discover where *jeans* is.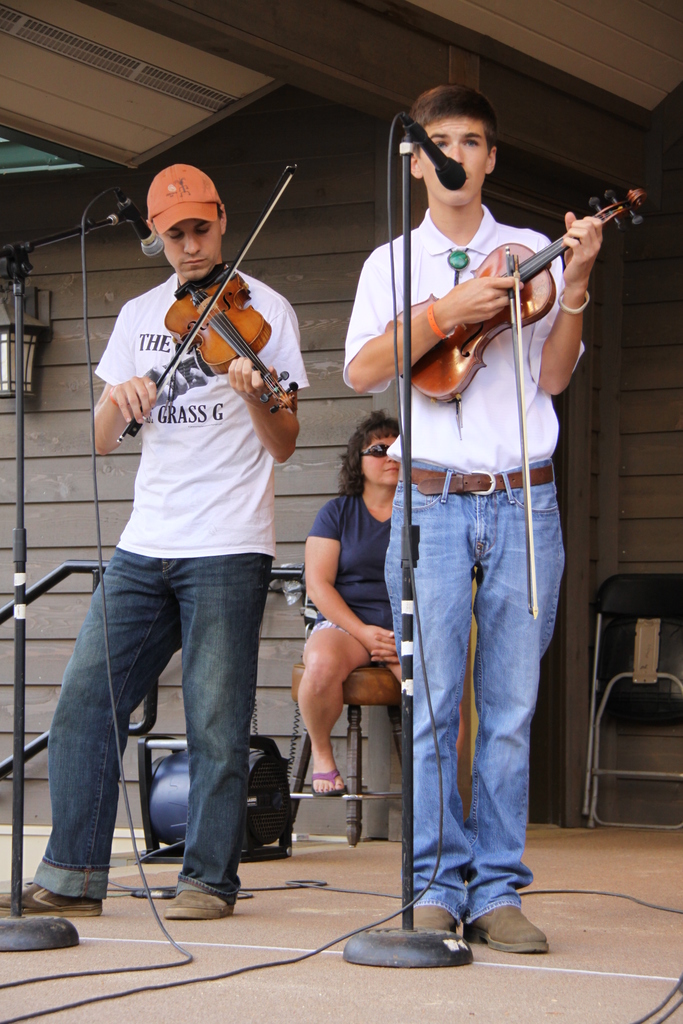
Discovered at box(38, 556, 283, 906).
